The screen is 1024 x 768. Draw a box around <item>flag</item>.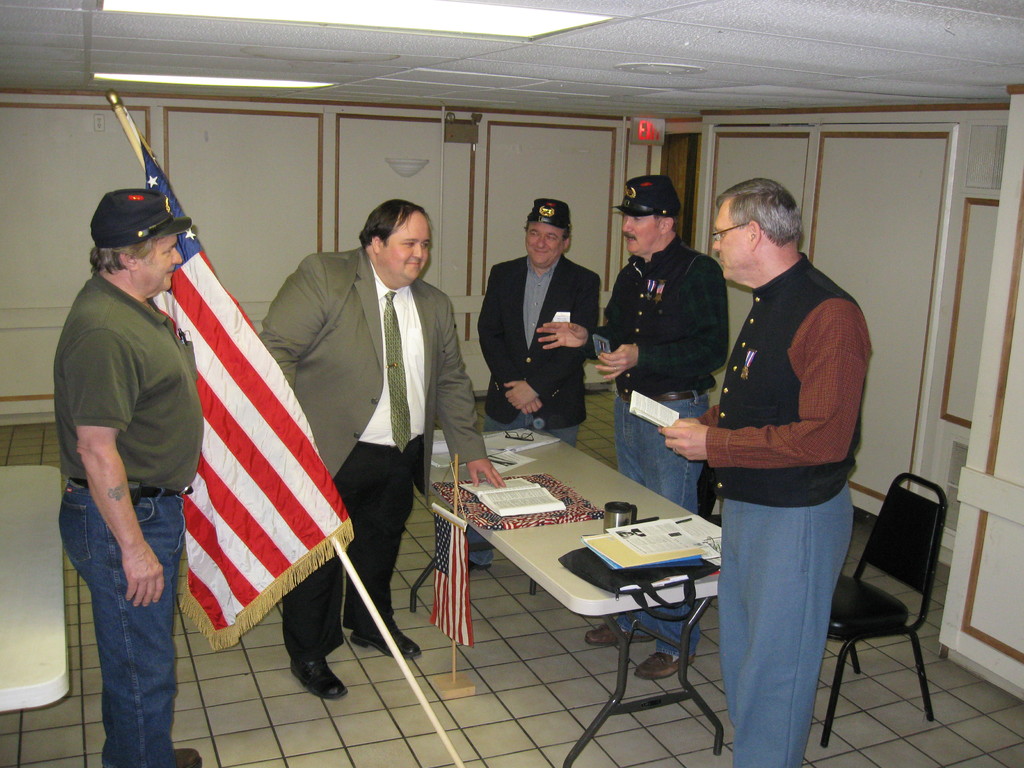
select_region(134, 132, 353, 652).
